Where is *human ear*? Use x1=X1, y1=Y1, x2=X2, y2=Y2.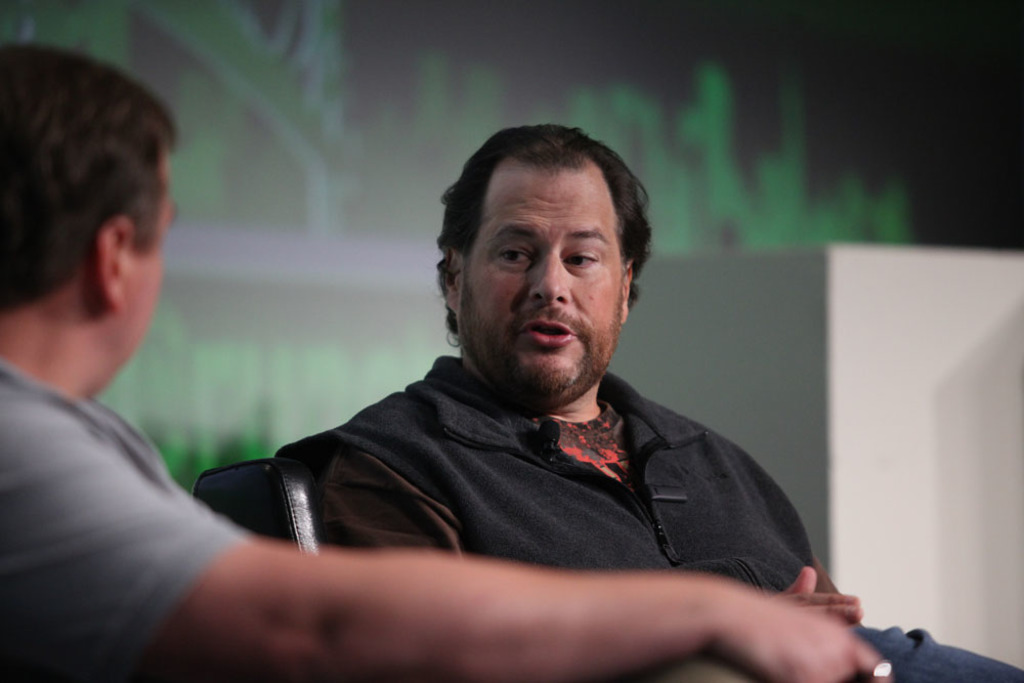
x1=100, y1=215, x2=130, y2=314.
